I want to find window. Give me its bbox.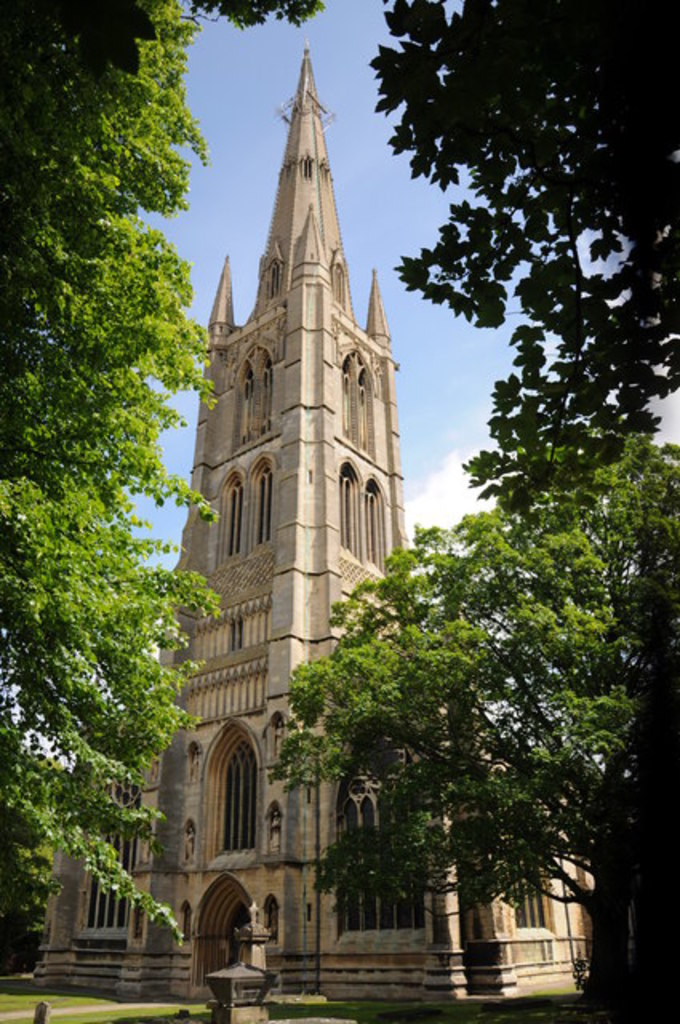
{"left": 189, "top": 723, "right": 264, "bottom": 872}.
